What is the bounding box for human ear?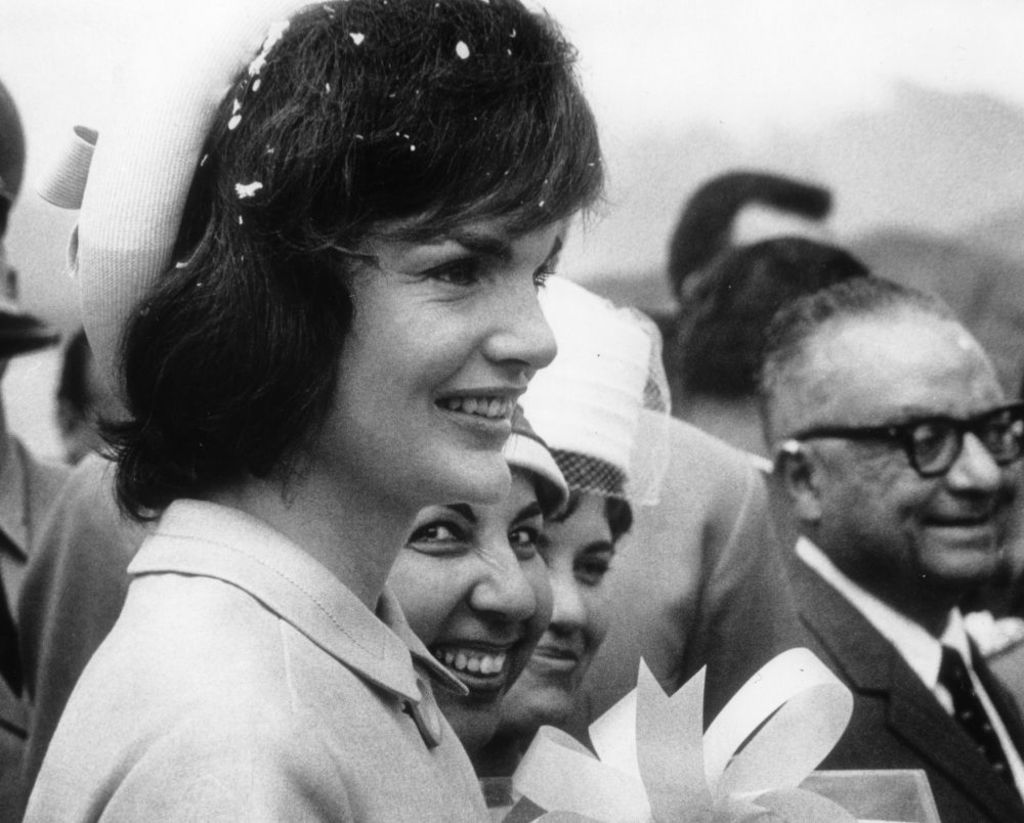
<region>771, 439, 820, 518</region>.
